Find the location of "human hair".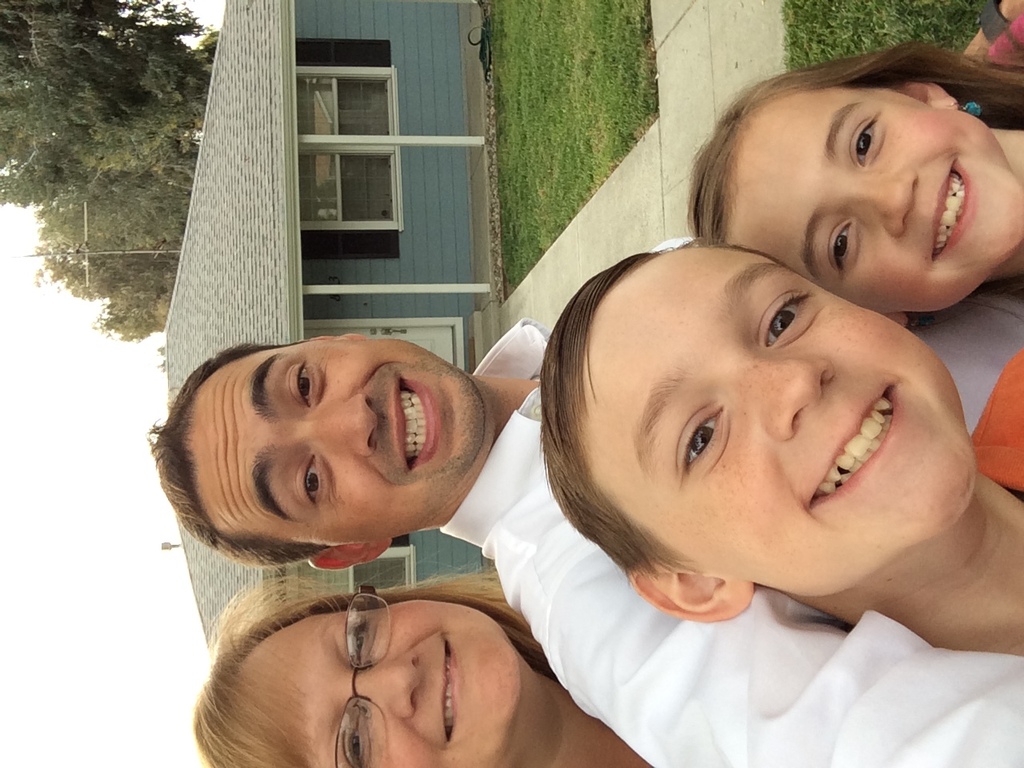
Location: select_region(698, 57, 997, 257).
